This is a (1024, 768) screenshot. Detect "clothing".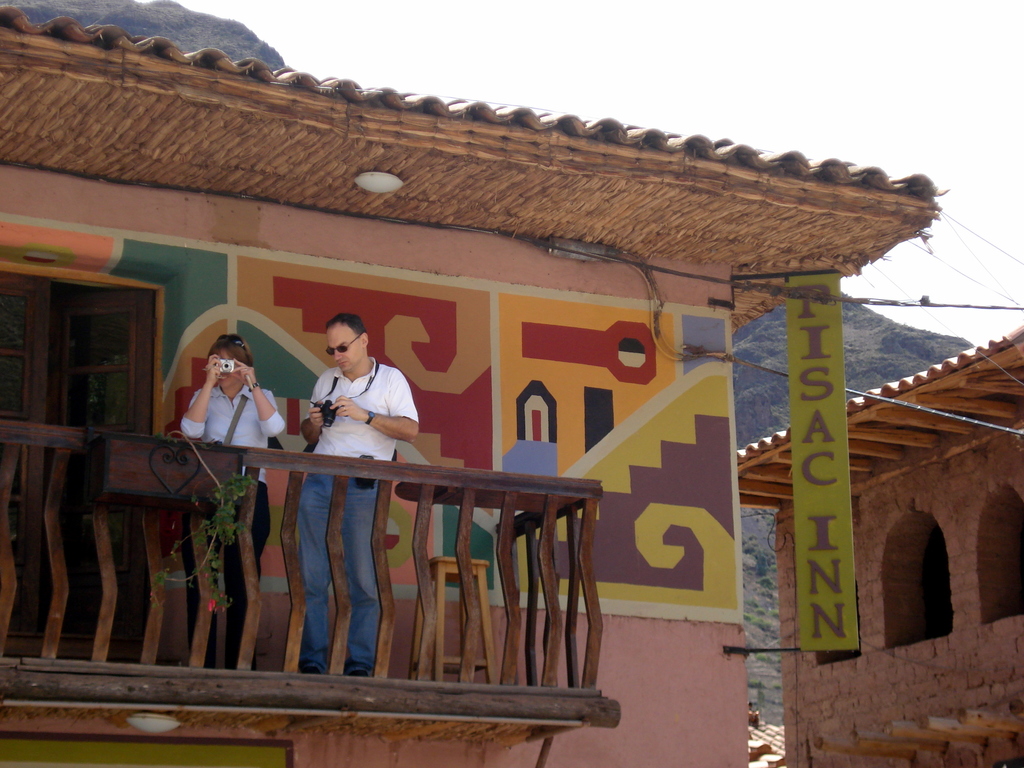
<box>178,383,287,673</box>.
